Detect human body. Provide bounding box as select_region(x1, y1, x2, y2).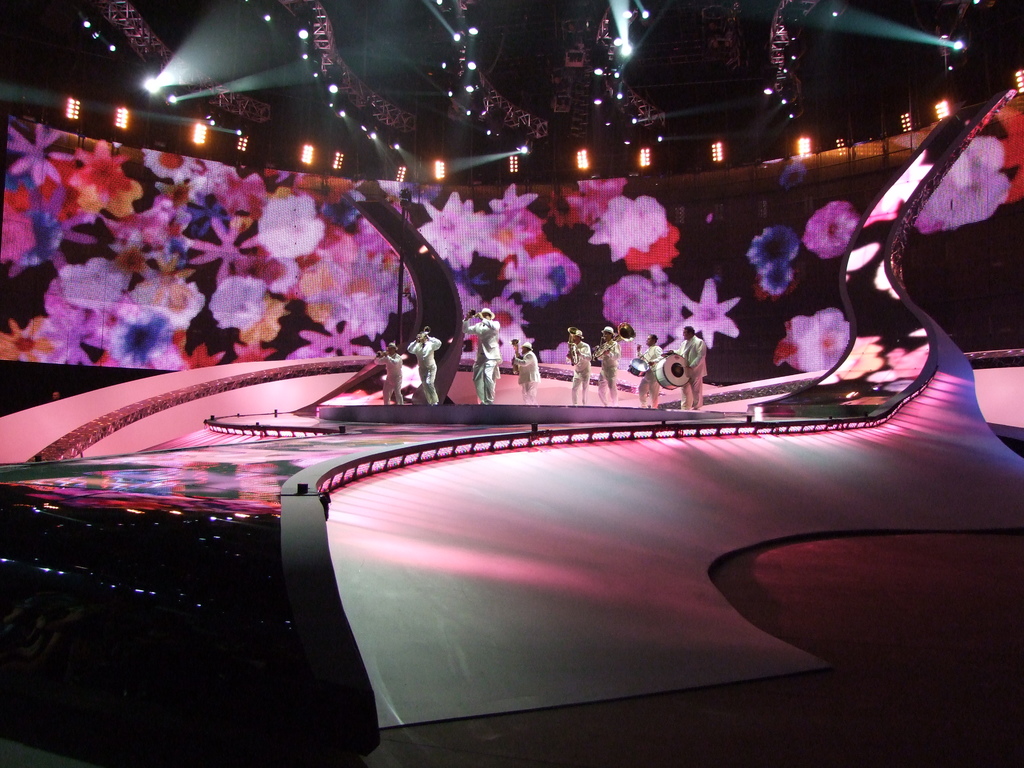
select_region(404, 334, 438, 401).
